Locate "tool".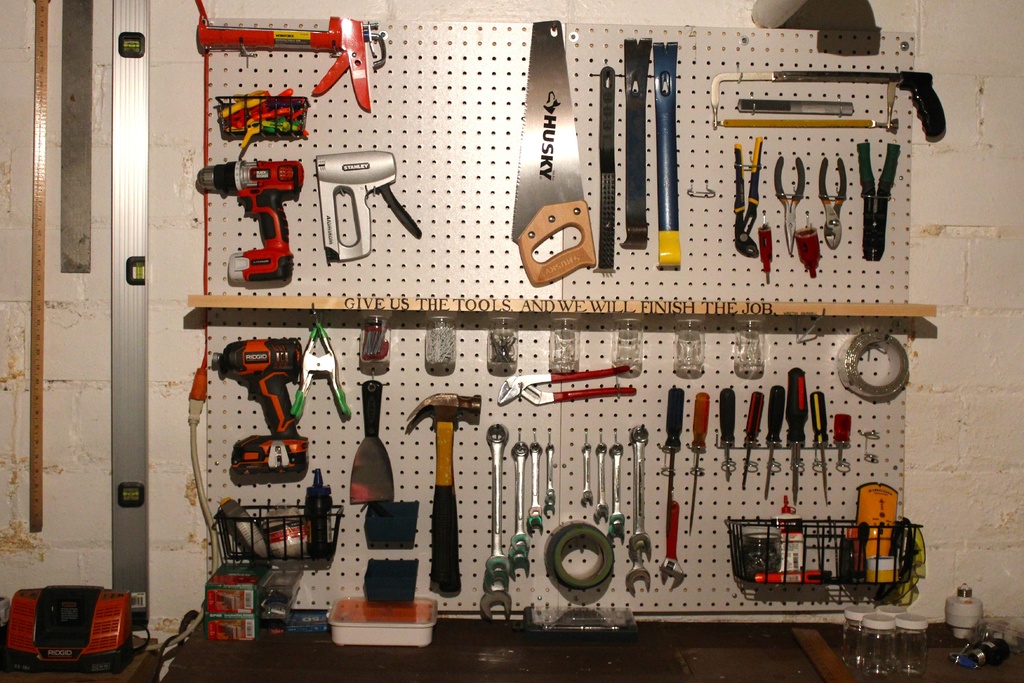
Bounding box: Rect(351, 378, 394, 500).
